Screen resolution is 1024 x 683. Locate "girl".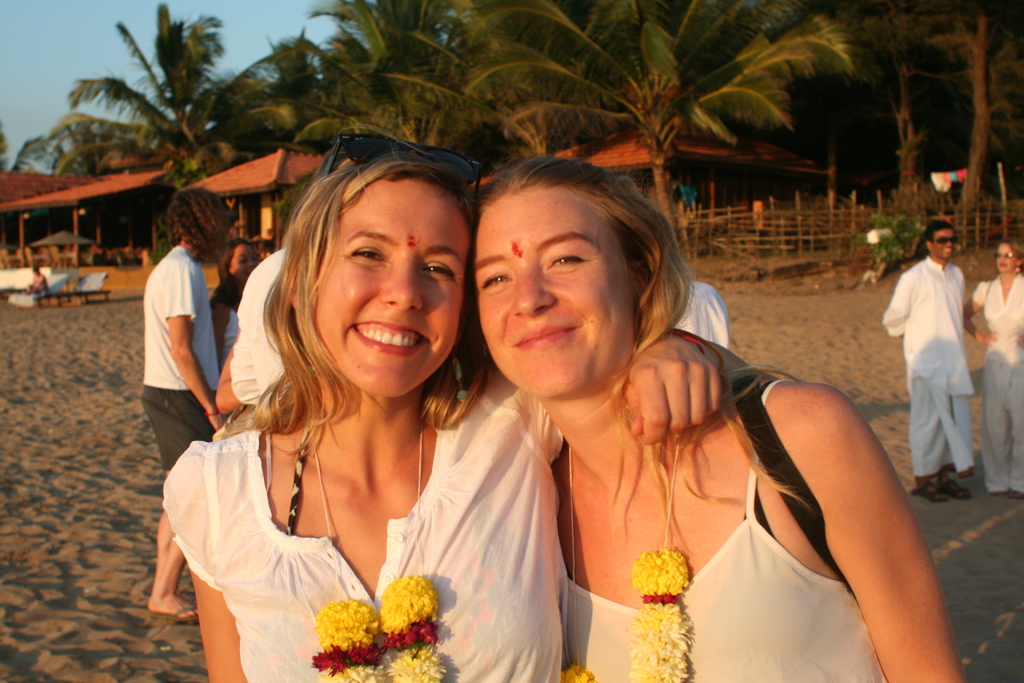
box(476, 159, 966, 680).
